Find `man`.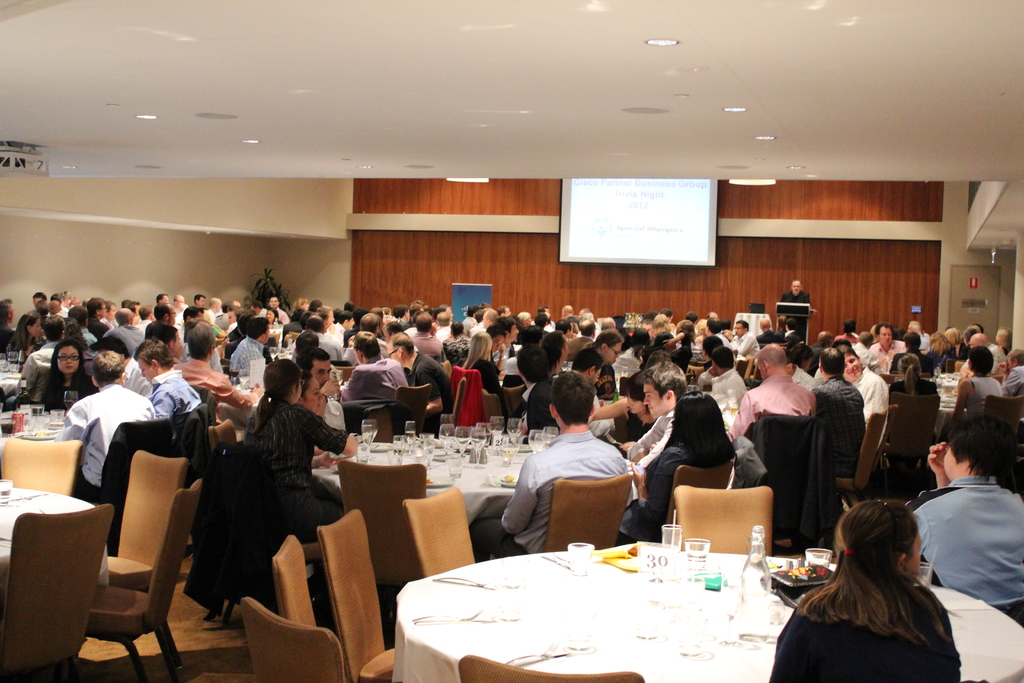
(x1=51, y1=345, x2=158, y2=507).
